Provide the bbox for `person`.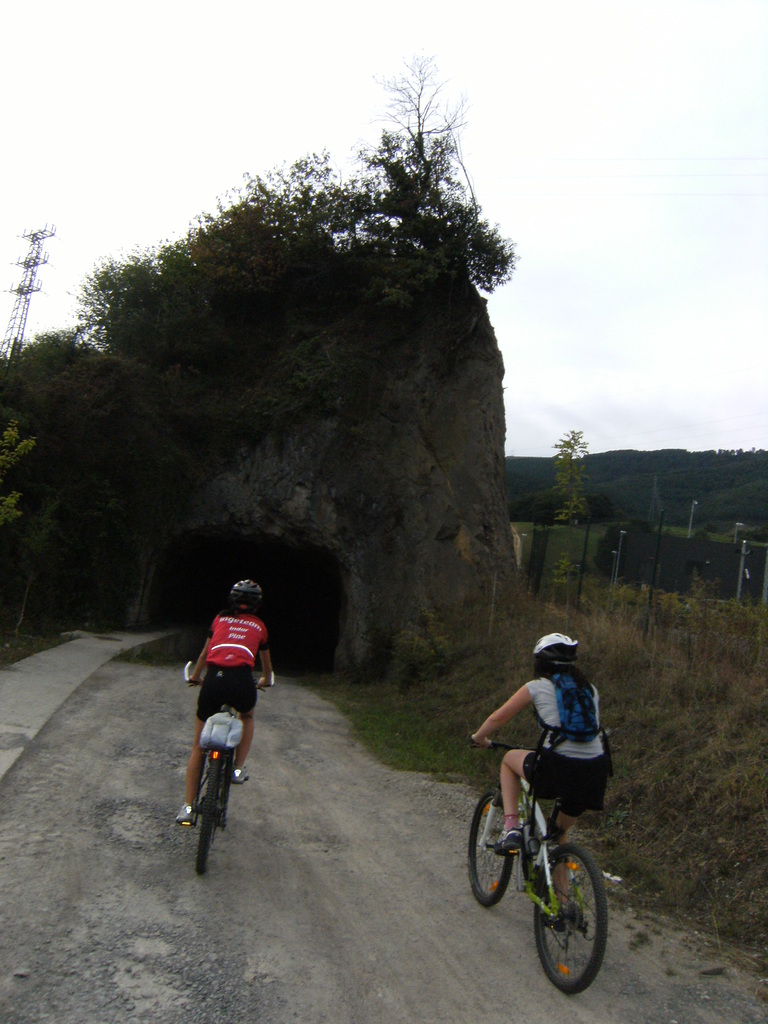
176,573,276,824.
